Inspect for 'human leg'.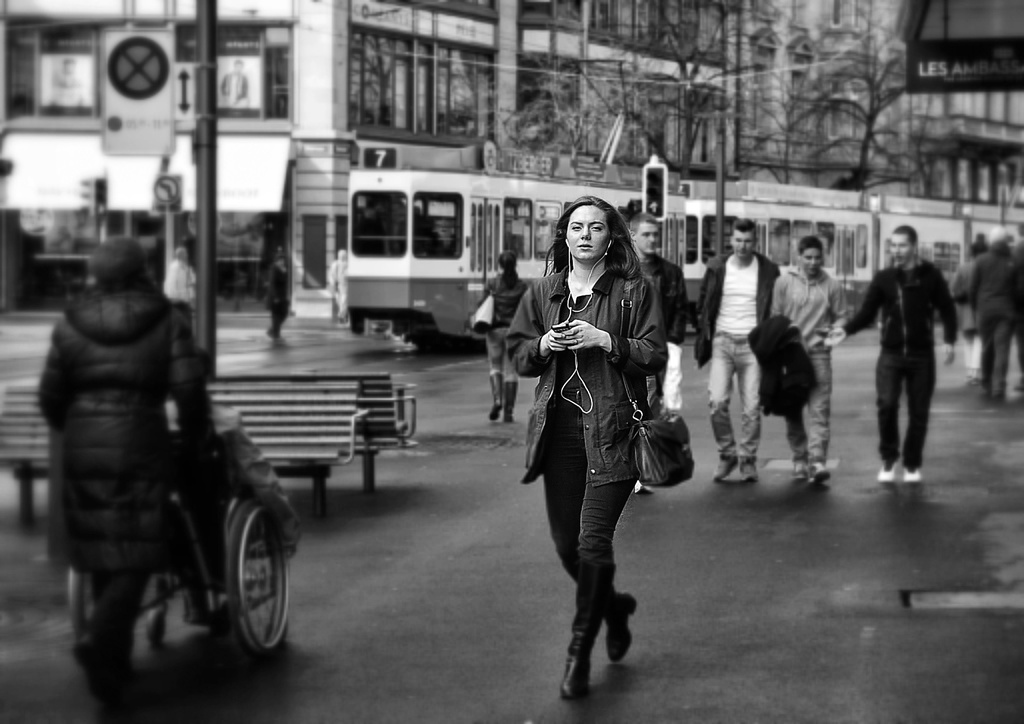
Inspection: 566/394/637/697.
